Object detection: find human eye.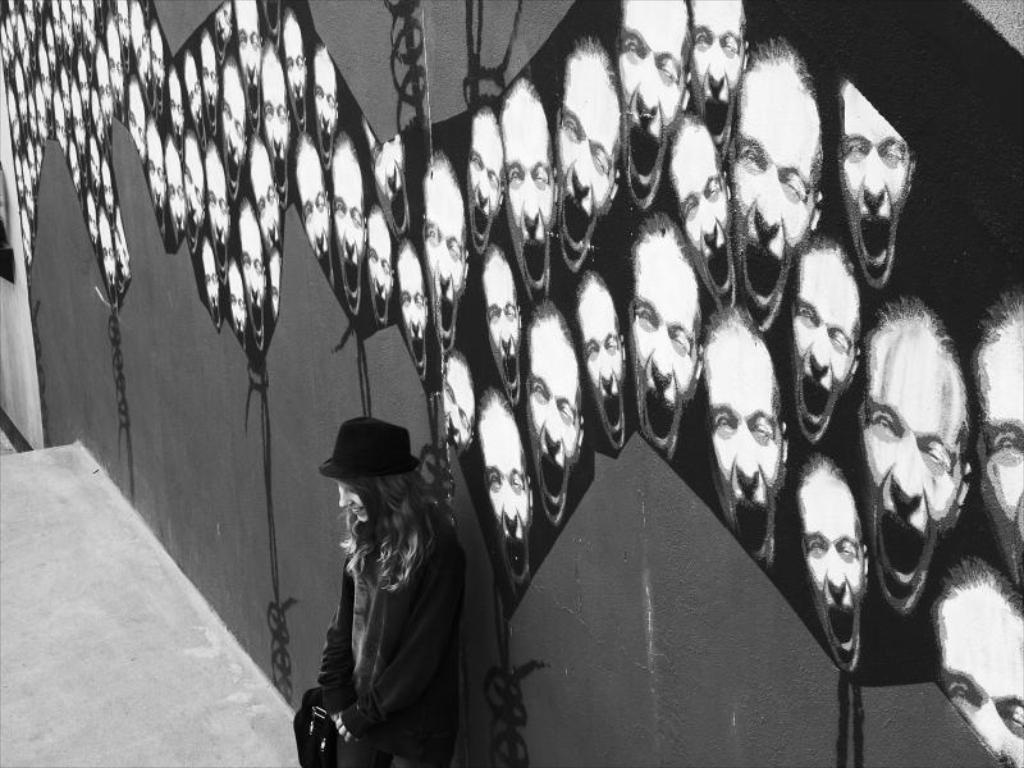
(x1=282, y1=52, x2=293, y2=73).
